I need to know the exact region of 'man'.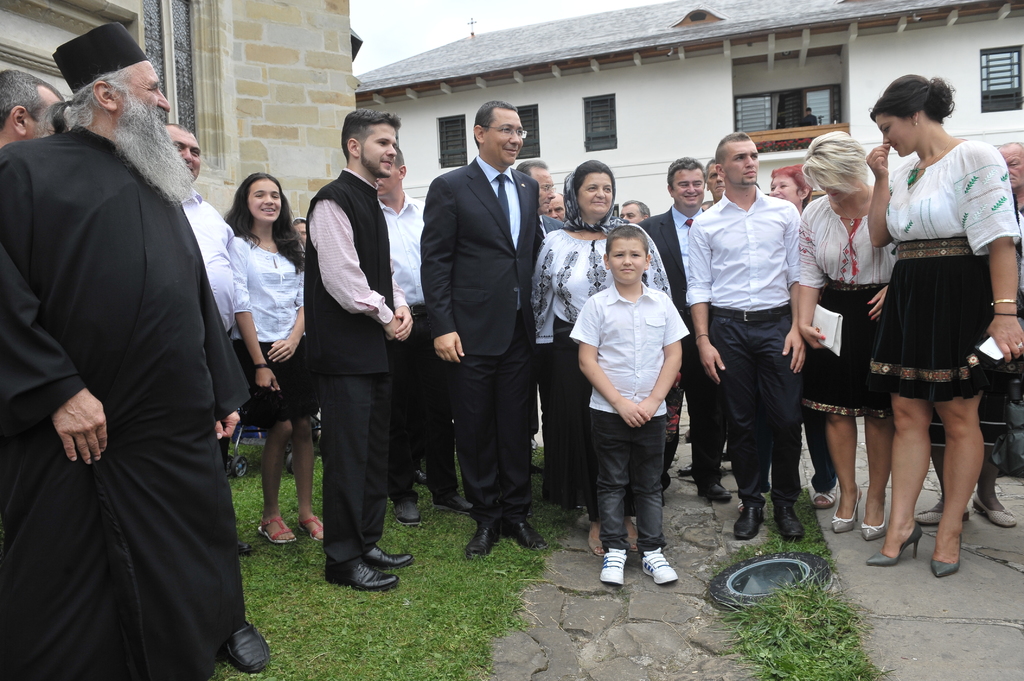
Region: box(296, 111, 414, 592).
